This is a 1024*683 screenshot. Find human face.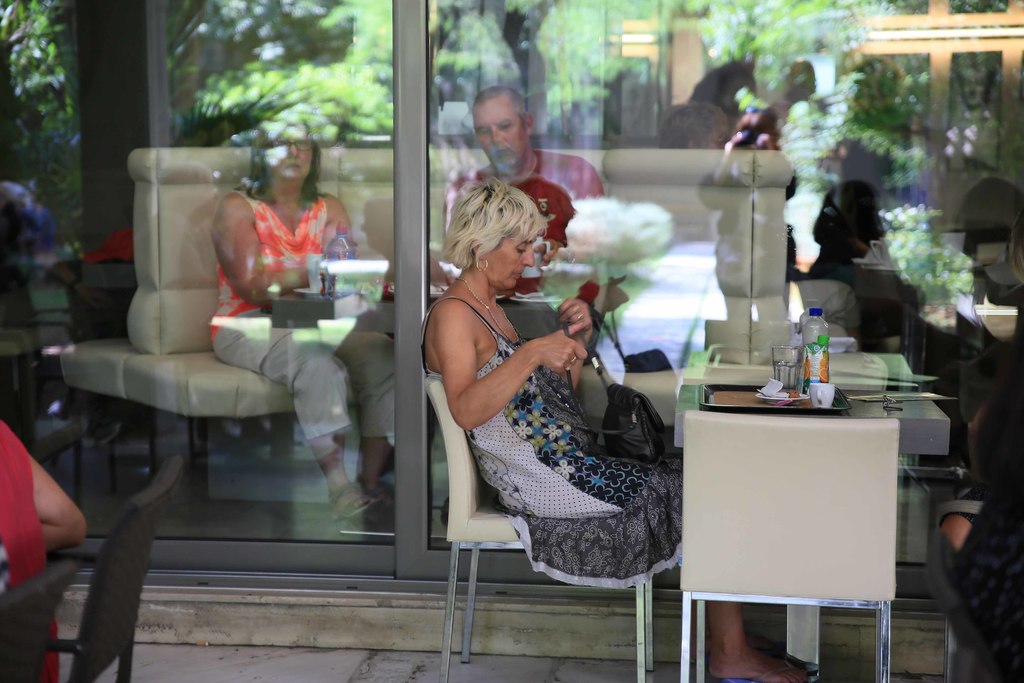
Bounding box: {"x1": 270, "y1": 122, "x2": 312, "y2": 183}.
